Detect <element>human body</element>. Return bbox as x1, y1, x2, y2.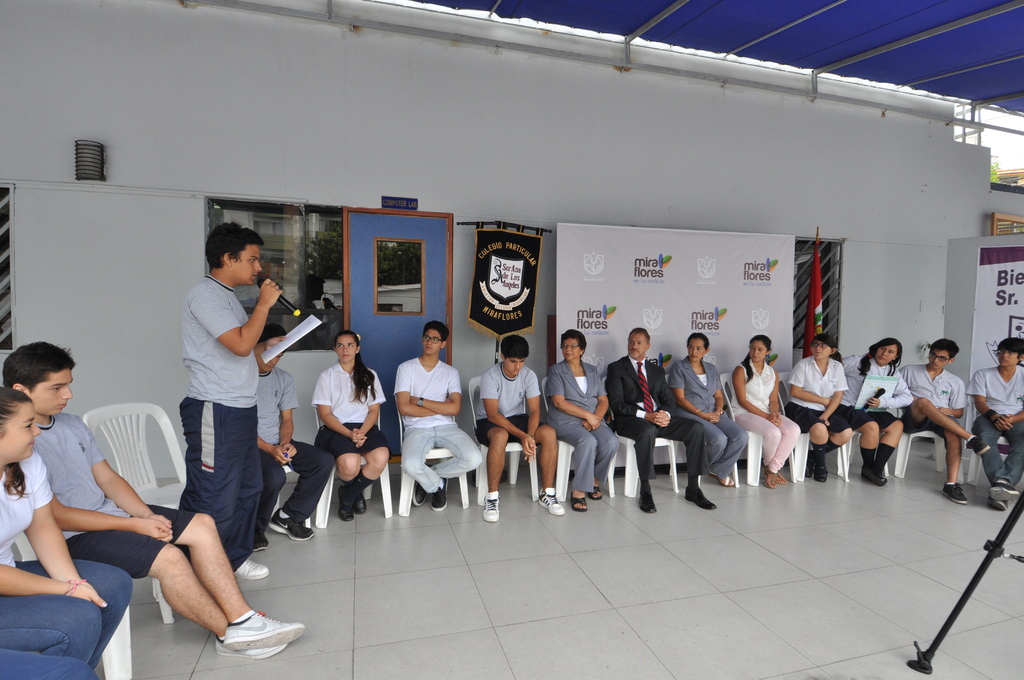
399, 350, 476, 518.
